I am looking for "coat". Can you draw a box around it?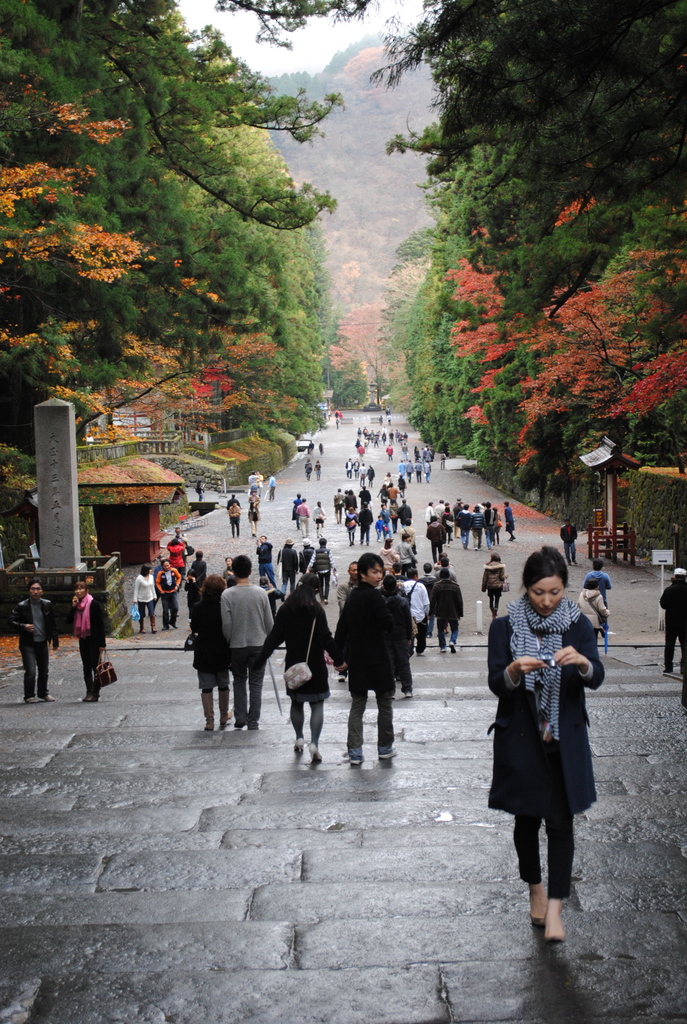
Sure, the bounding box is pyautogui.locateOnScreen(507, 594, 610, 825).
